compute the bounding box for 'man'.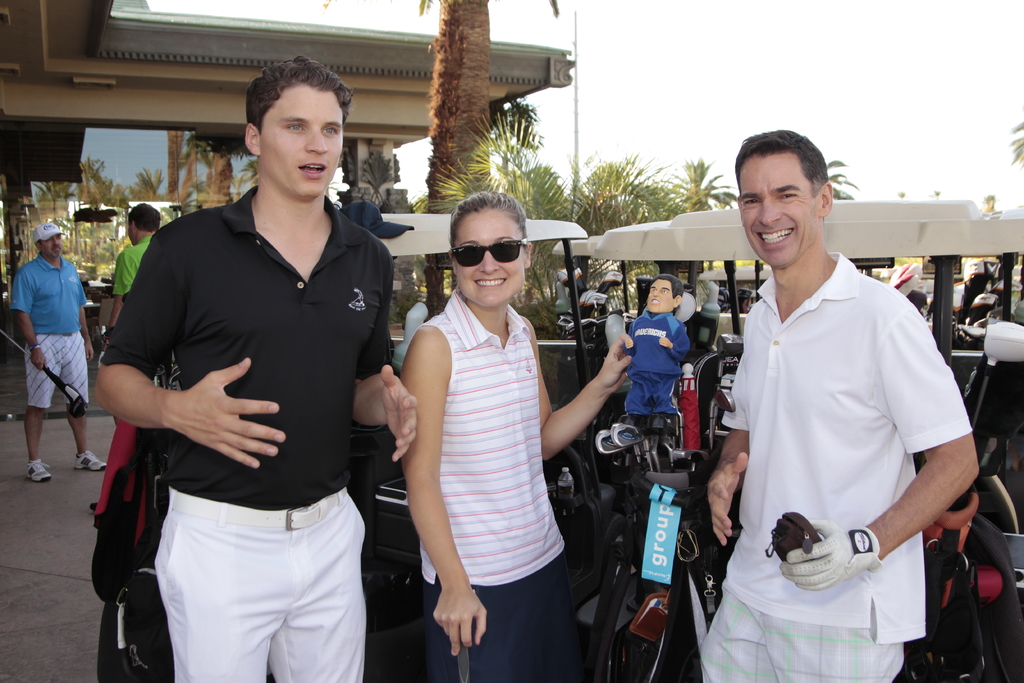
locate(714, 113, 965, 682).
